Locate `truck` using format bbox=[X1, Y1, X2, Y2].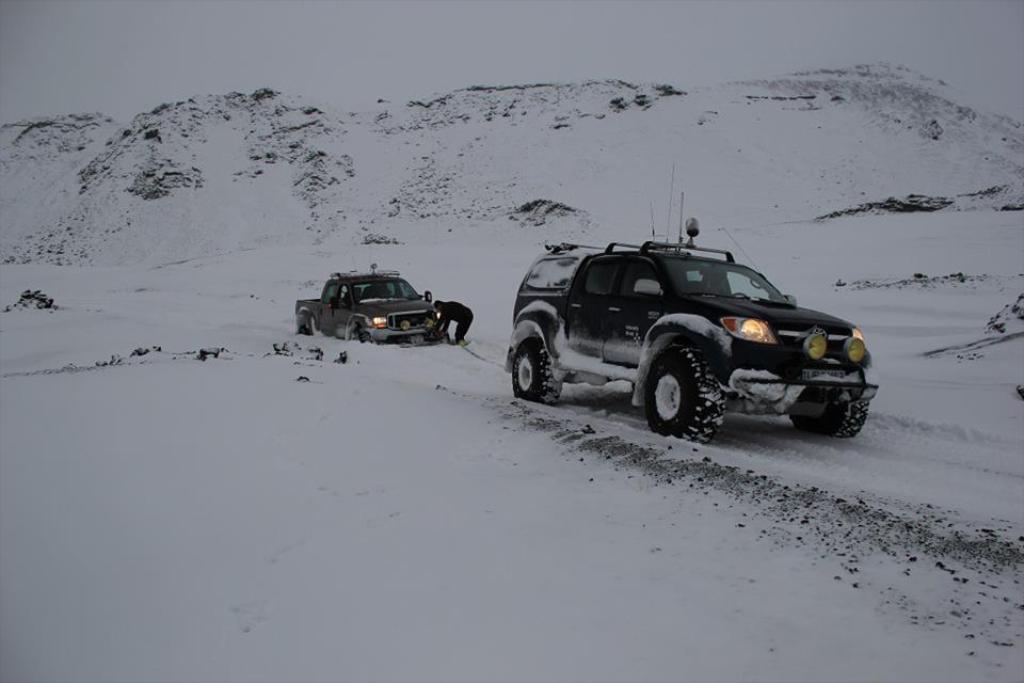
bbox=[293, 268, 476, 353].
